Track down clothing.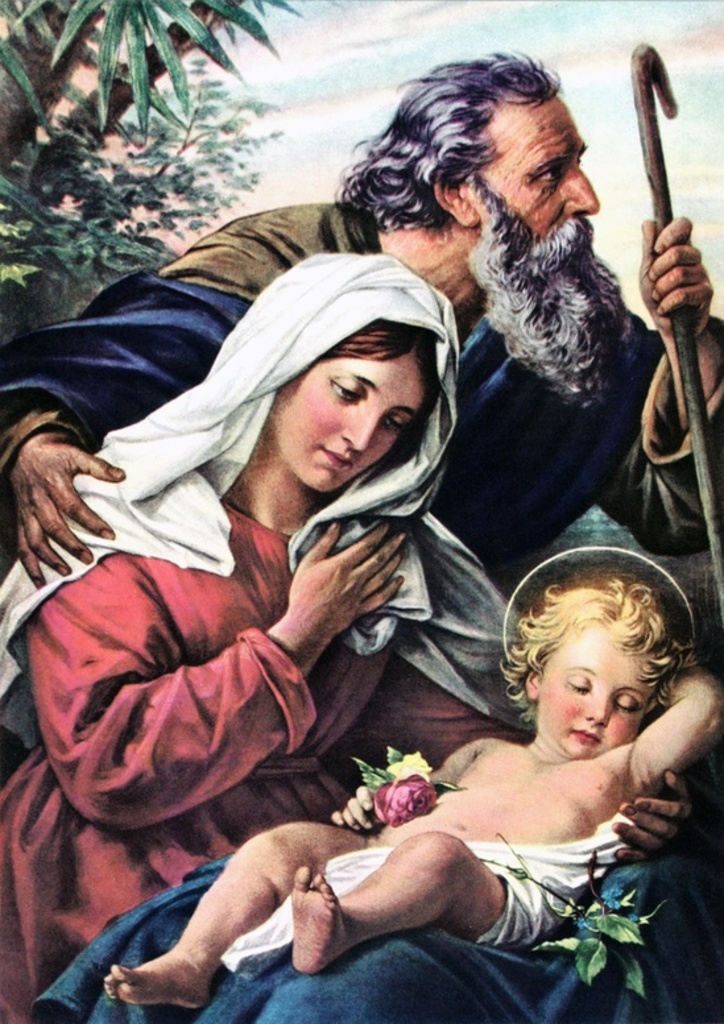
Tracked to (left=206, top=813, right=621, bottom=963).
